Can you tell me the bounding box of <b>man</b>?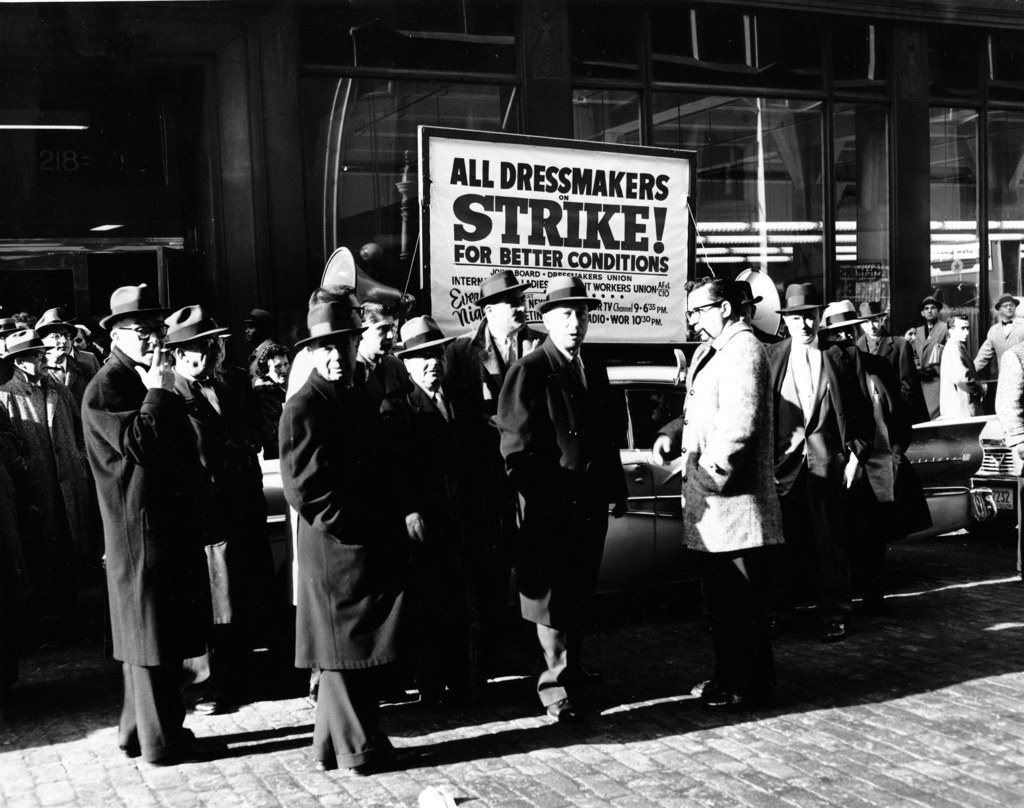
{"left": 938, "top": 316, "right": 986, "bottom": 419}.
